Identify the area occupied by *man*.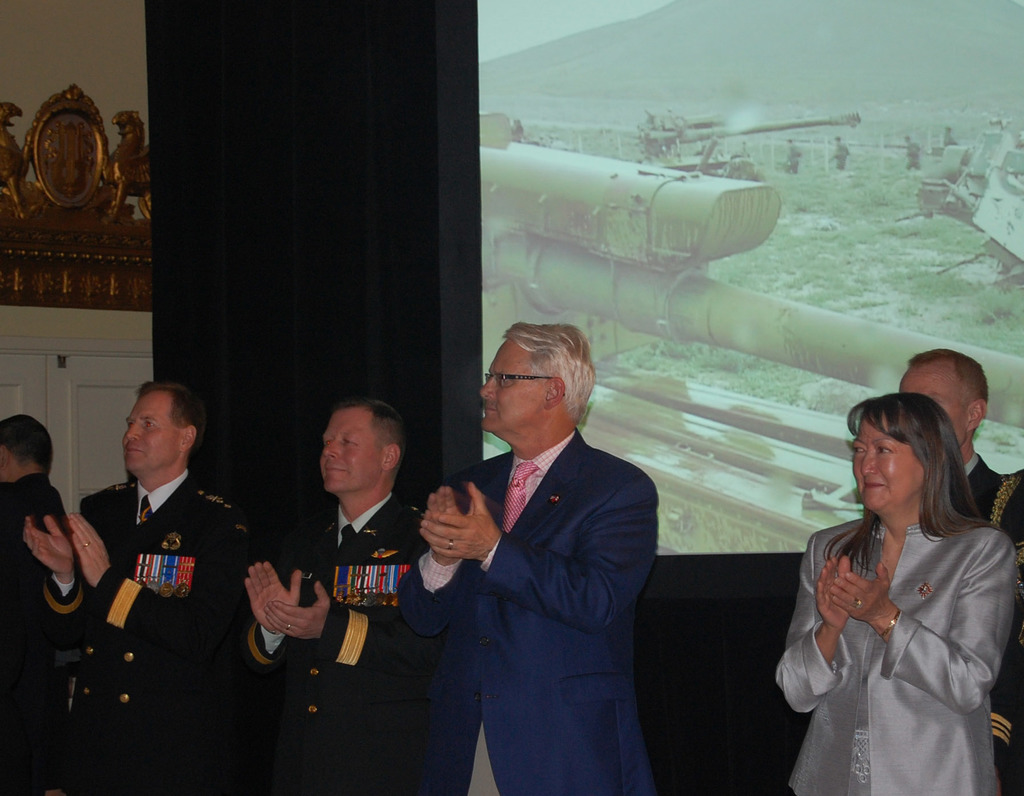
Area: 0/413/70/795.
